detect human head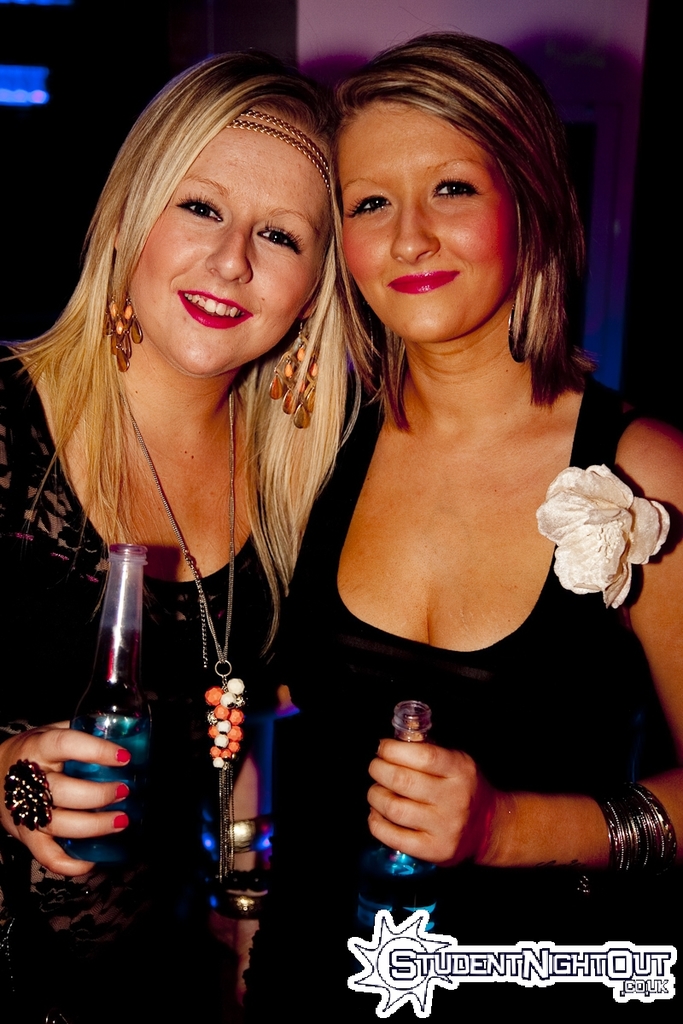
locate(94, 48, 339, 379)
